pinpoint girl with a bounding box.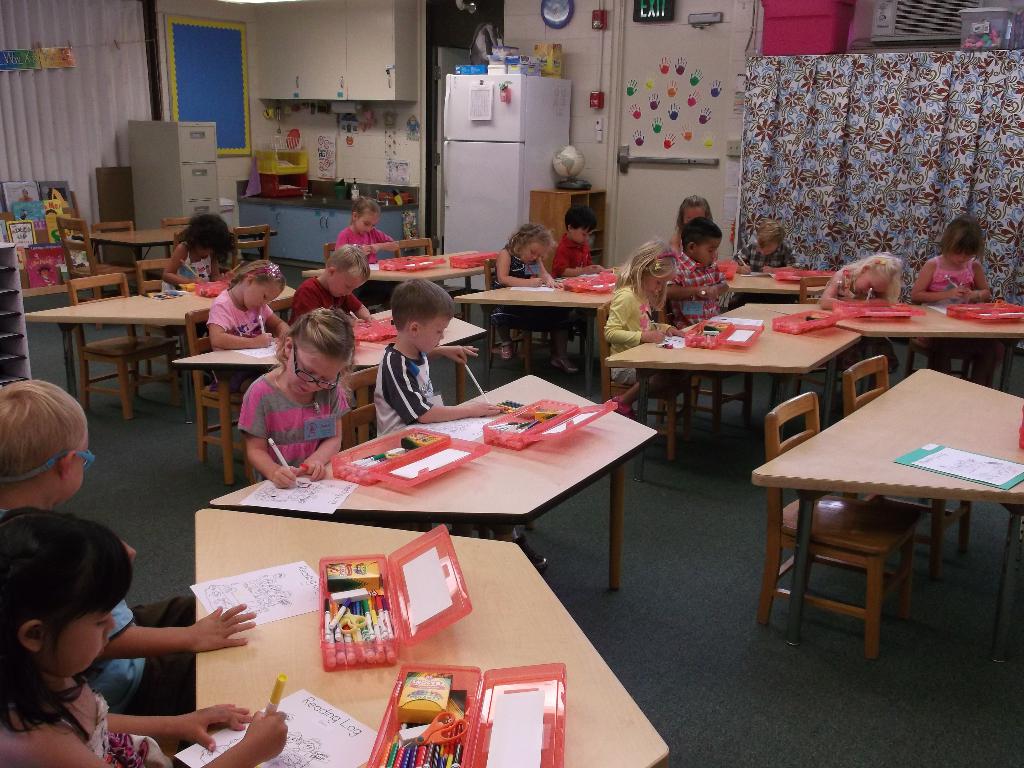
select_region(204, 260, 290, 395).
